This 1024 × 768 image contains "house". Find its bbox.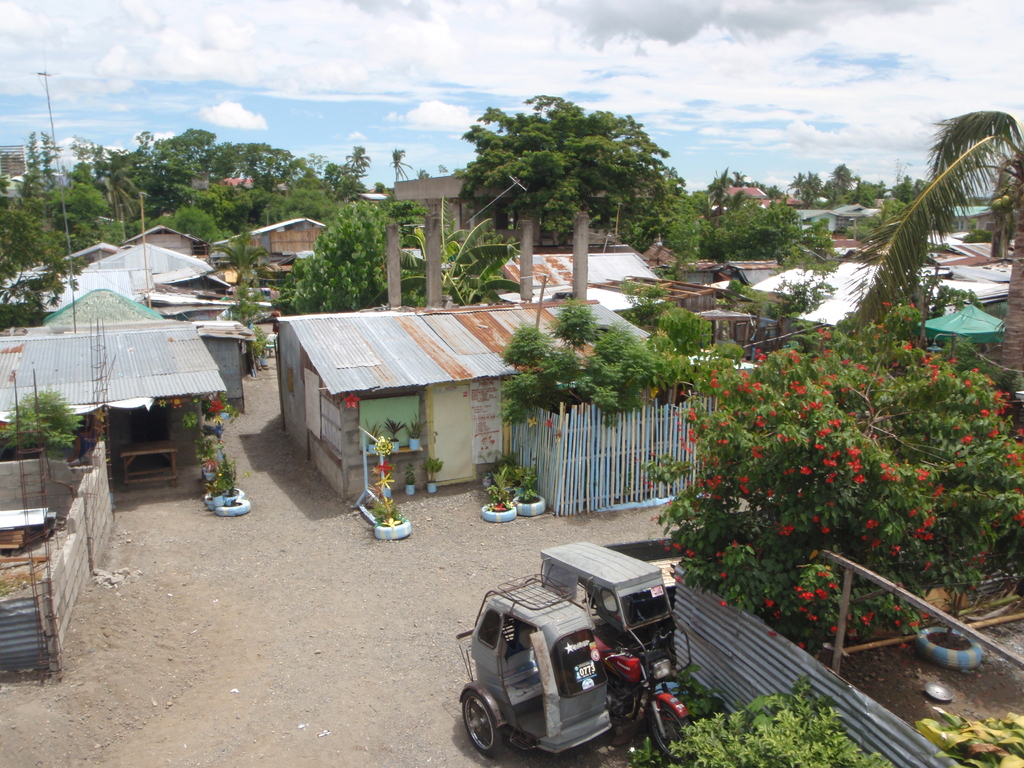
select_region(0, 322, 232, 504).
